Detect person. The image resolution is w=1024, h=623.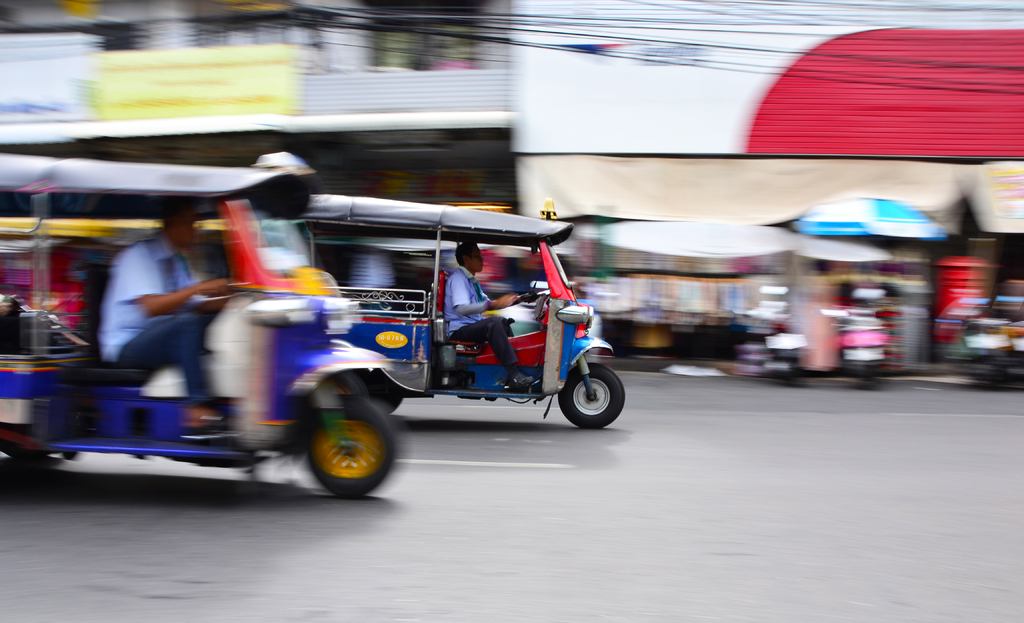
bbox(101, 208, 230, 430).
